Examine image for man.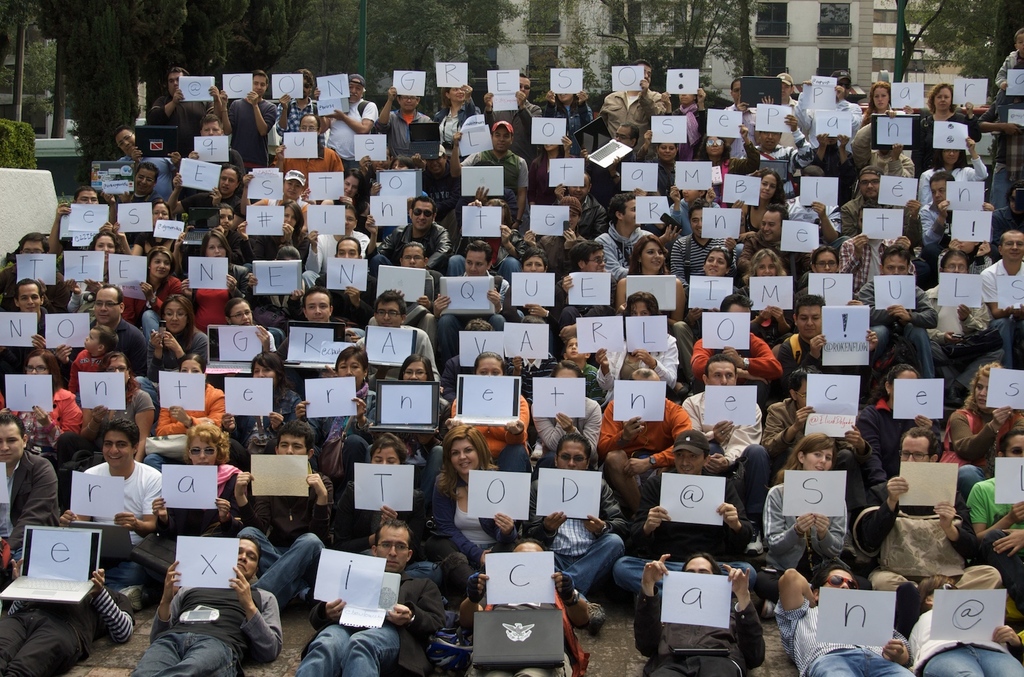
Examination result: bbox=(293, 518, 451, 676).
